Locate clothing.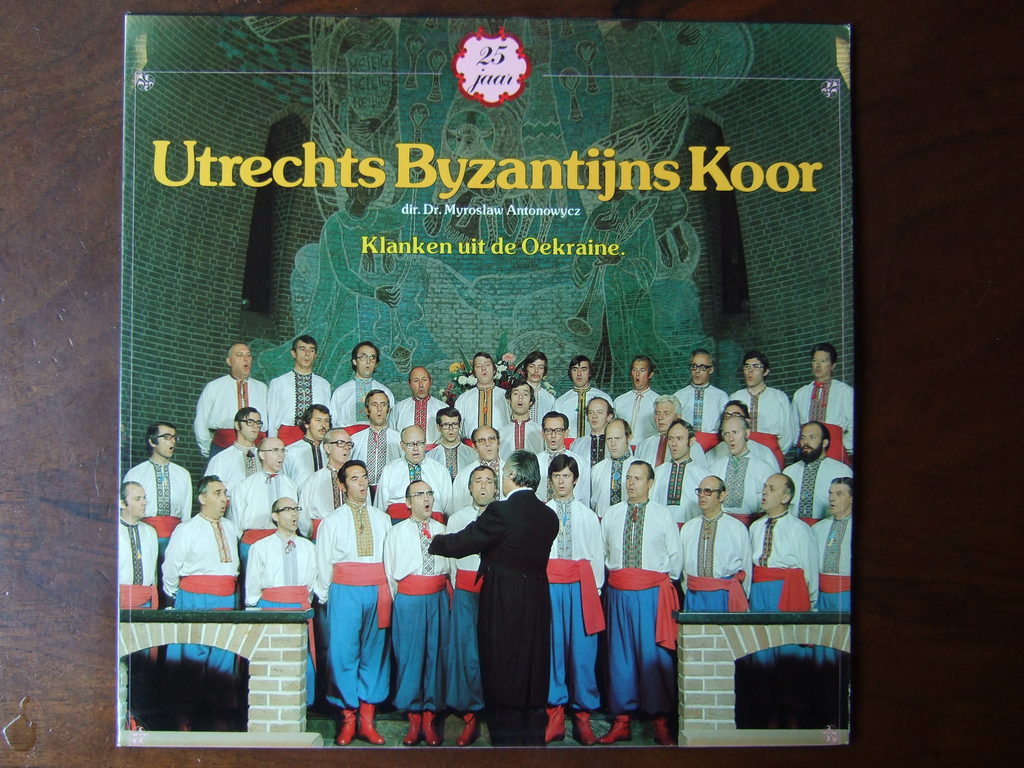
Bounding box: x1=117 y1=516 x2=161 y2=712.
